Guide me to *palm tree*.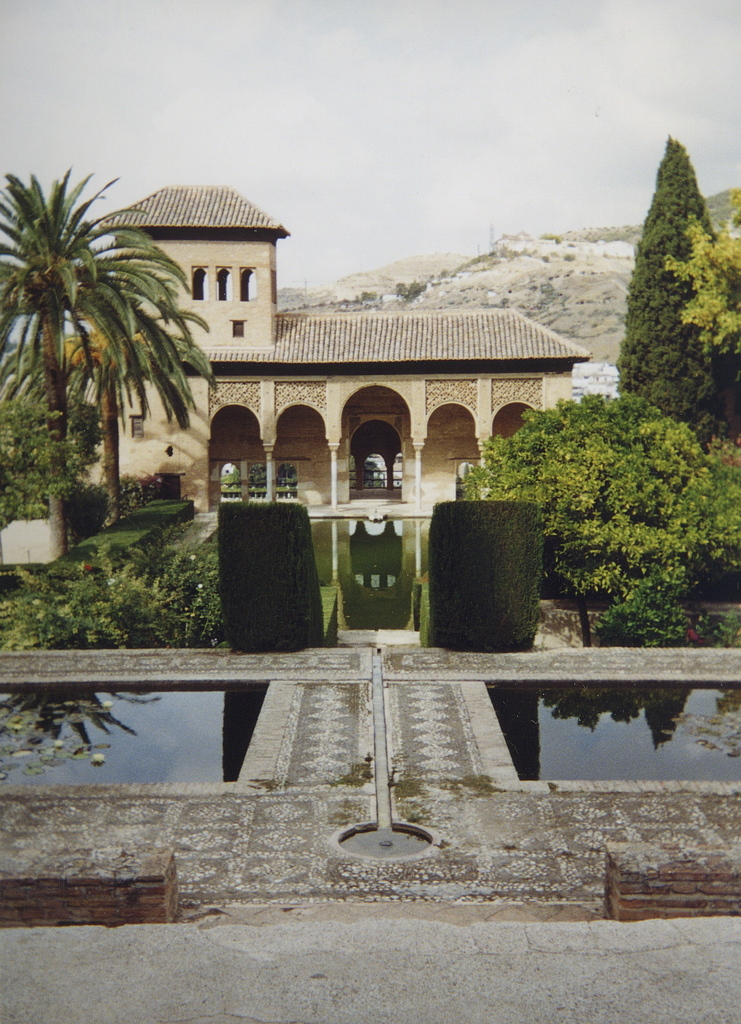
Guidance: 4,303,233,529.
